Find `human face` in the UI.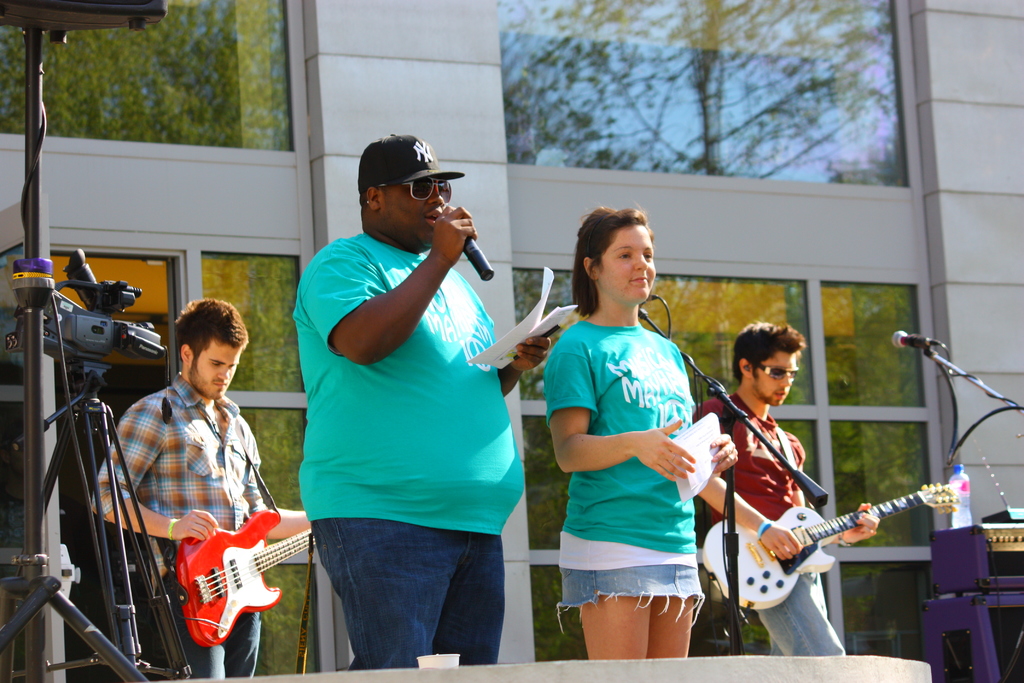
UI element at region(755, 350, 801, 418).
